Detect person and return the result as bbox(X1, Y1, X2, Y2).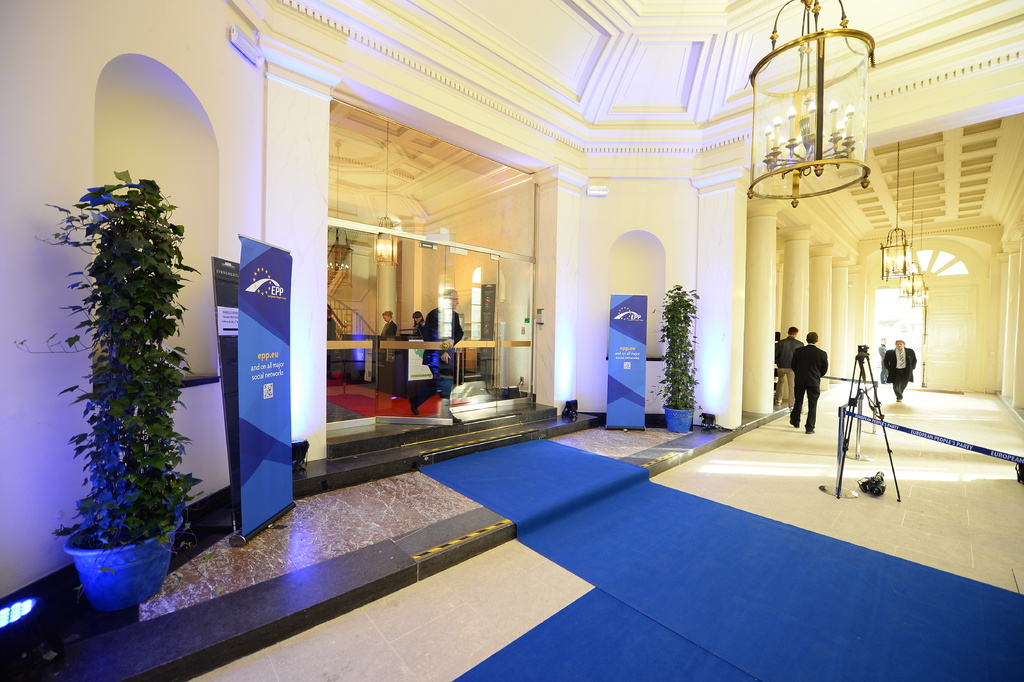
bbox(790, 331, 828, 434).
